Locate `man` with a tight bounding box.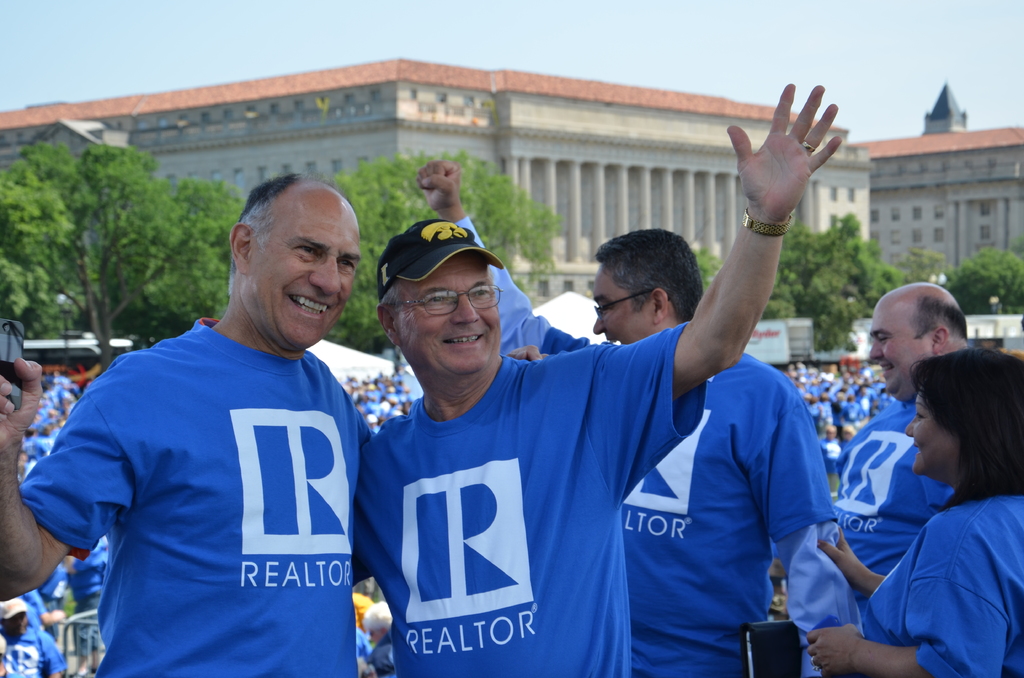
box=[0, 187, 388, 677].
